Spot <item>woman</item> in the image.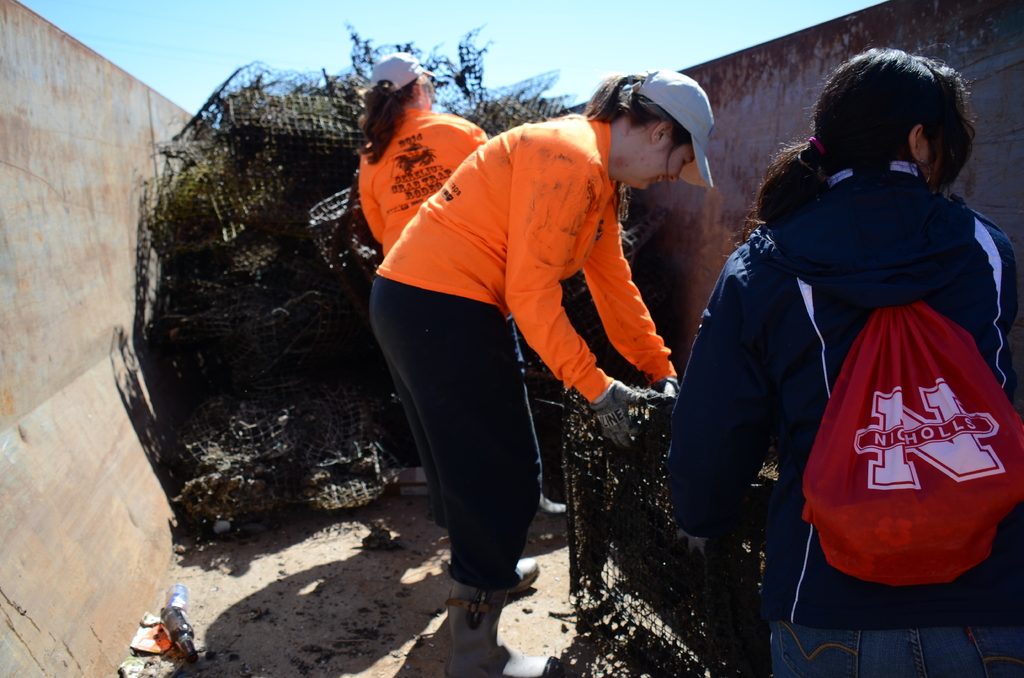
<item>woman</item> found at <bbox>703, 44, 1018, 654</bbox>.
